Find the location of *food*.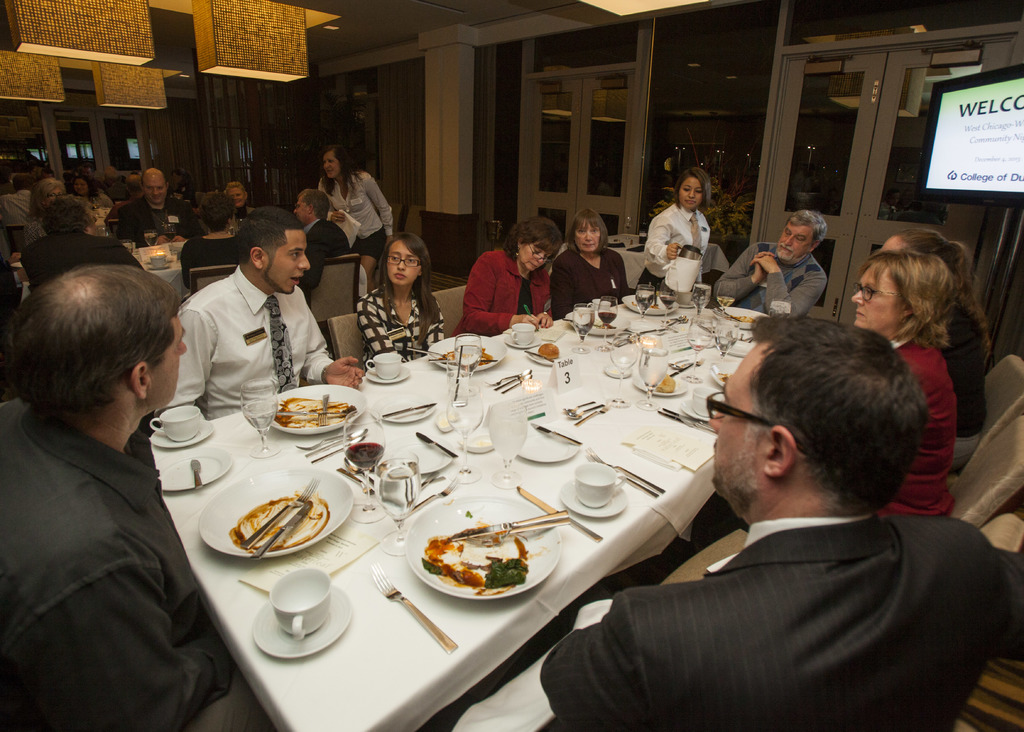
Location: region(657, 371, 677, 394).
